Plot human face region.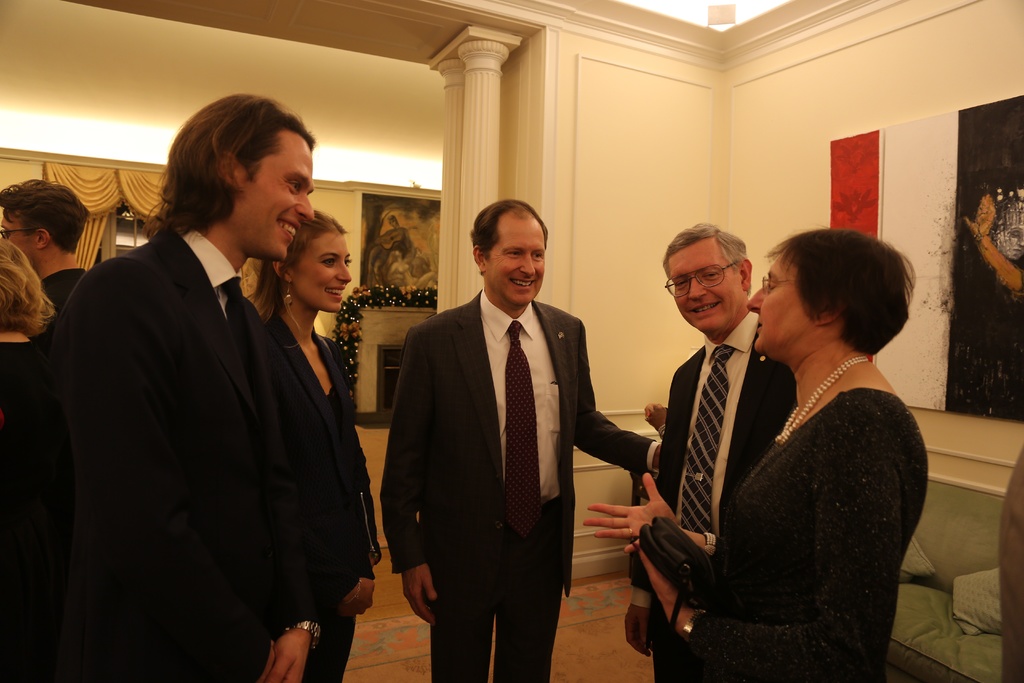
Plotted at bbox(666, 243, 743, 333).
